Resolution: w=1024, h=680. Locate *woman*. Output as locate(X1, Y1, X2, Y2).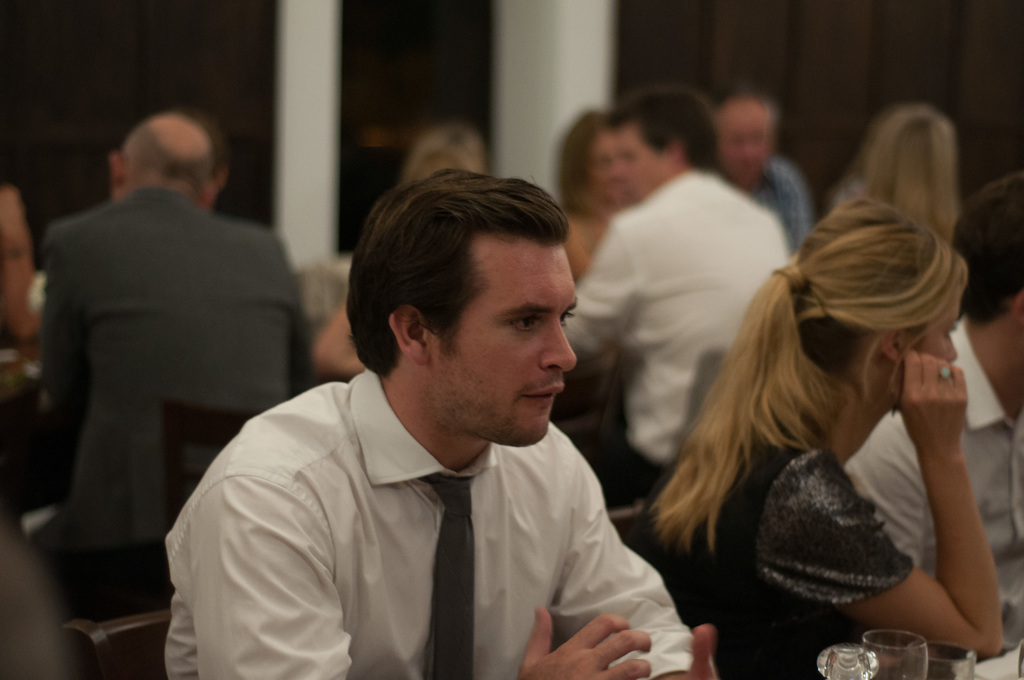
locate(619, 113, 993, 668).
